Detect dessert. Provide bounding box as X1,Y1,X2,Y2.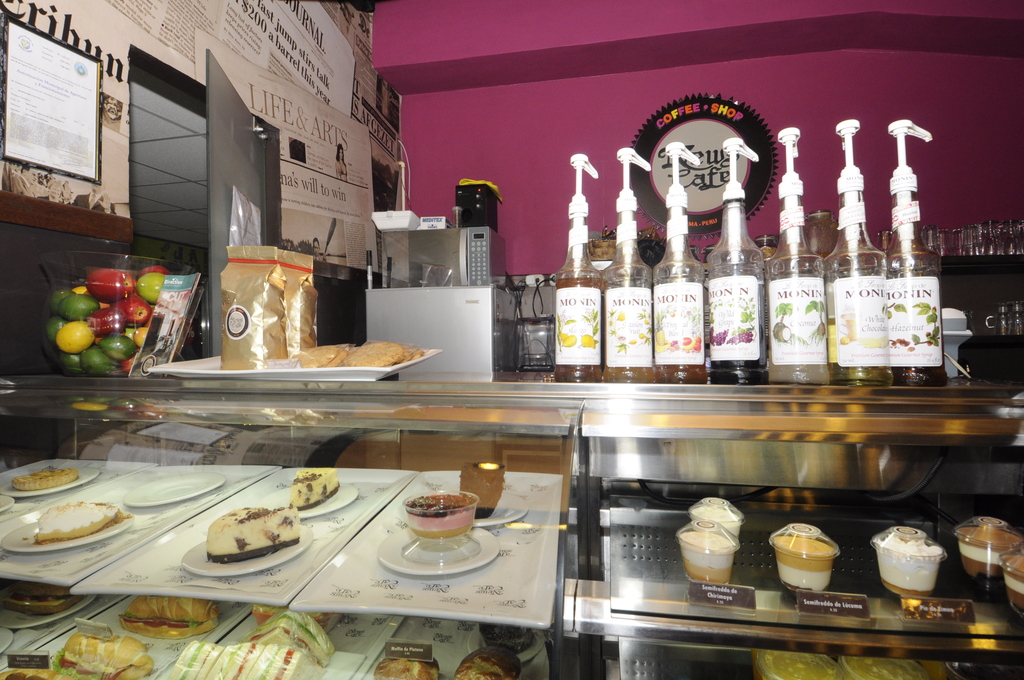
6,583,71,617.
